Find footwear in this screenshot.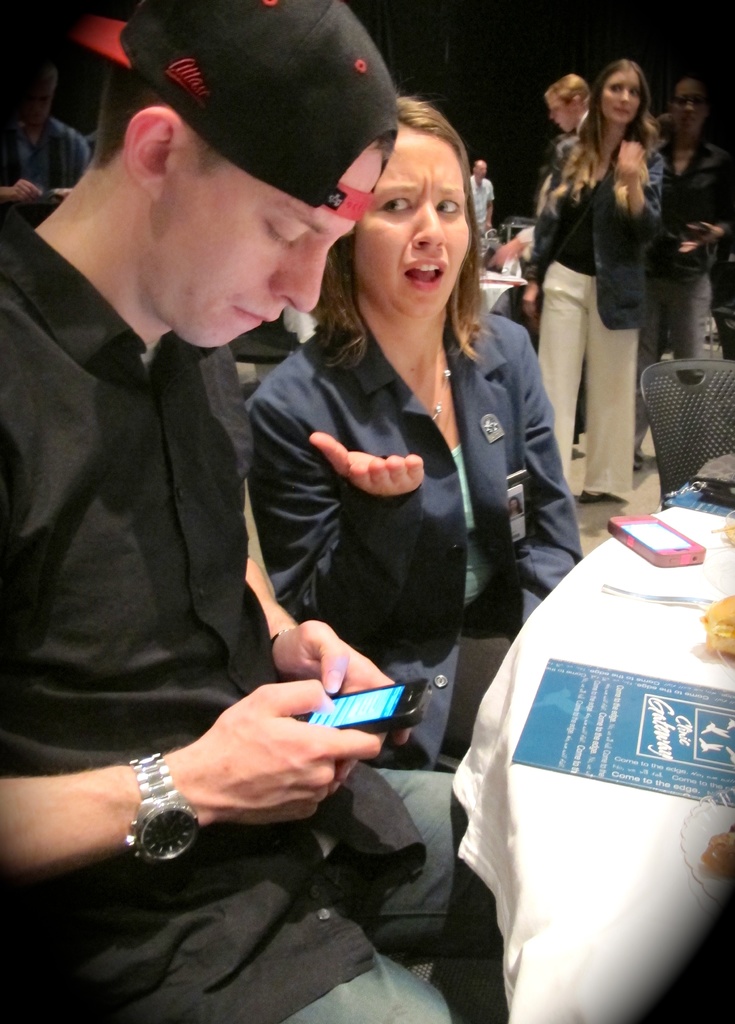
The bounding box for footwear is x1=635 y1=452 x2=644 y2=470.
